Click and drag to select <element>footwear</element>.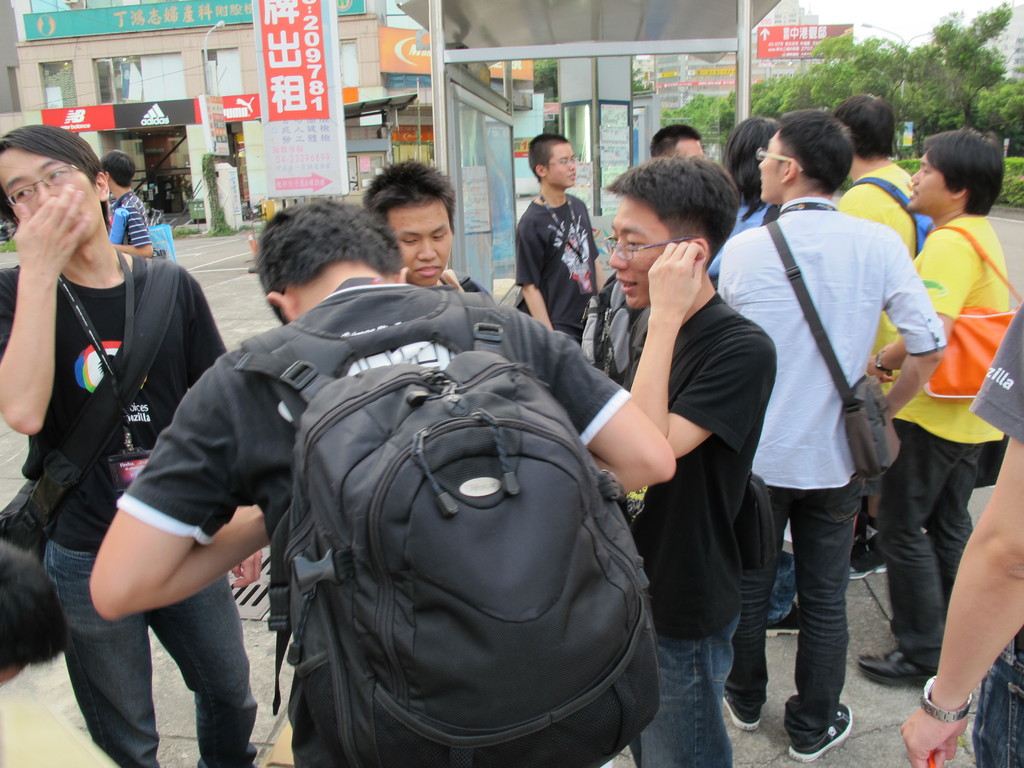
Selection: <region>719, 692, 758, 732</region>.
